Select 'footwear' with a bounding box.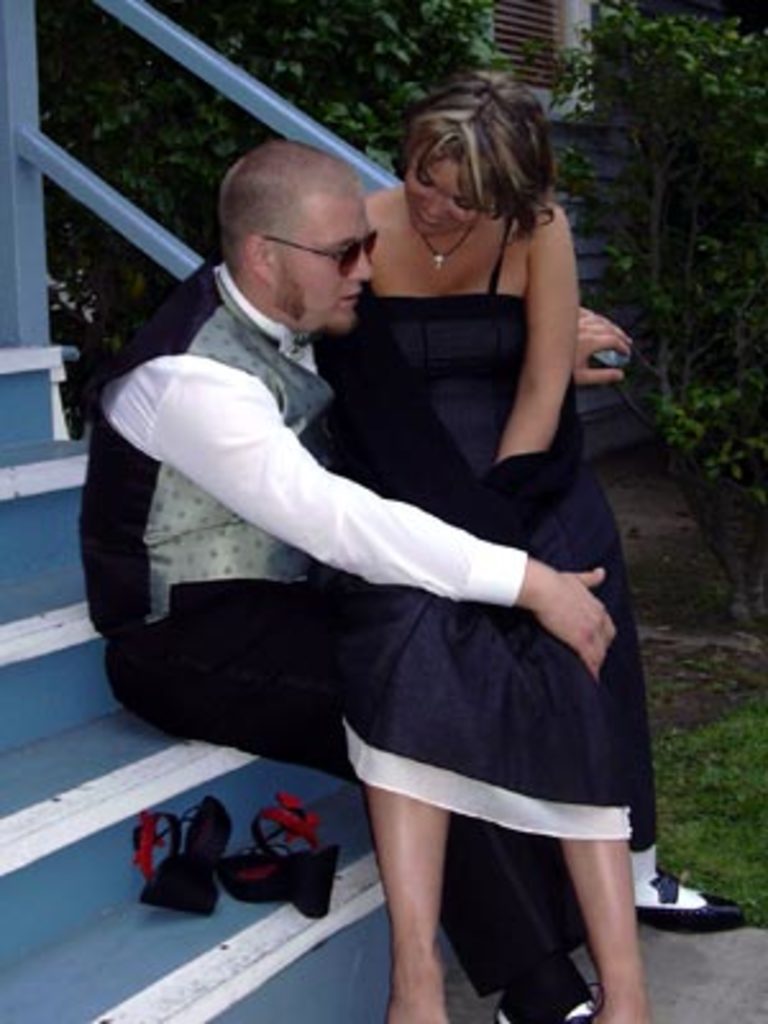
[x1=630, y1=881, x2=753, y2=947].
